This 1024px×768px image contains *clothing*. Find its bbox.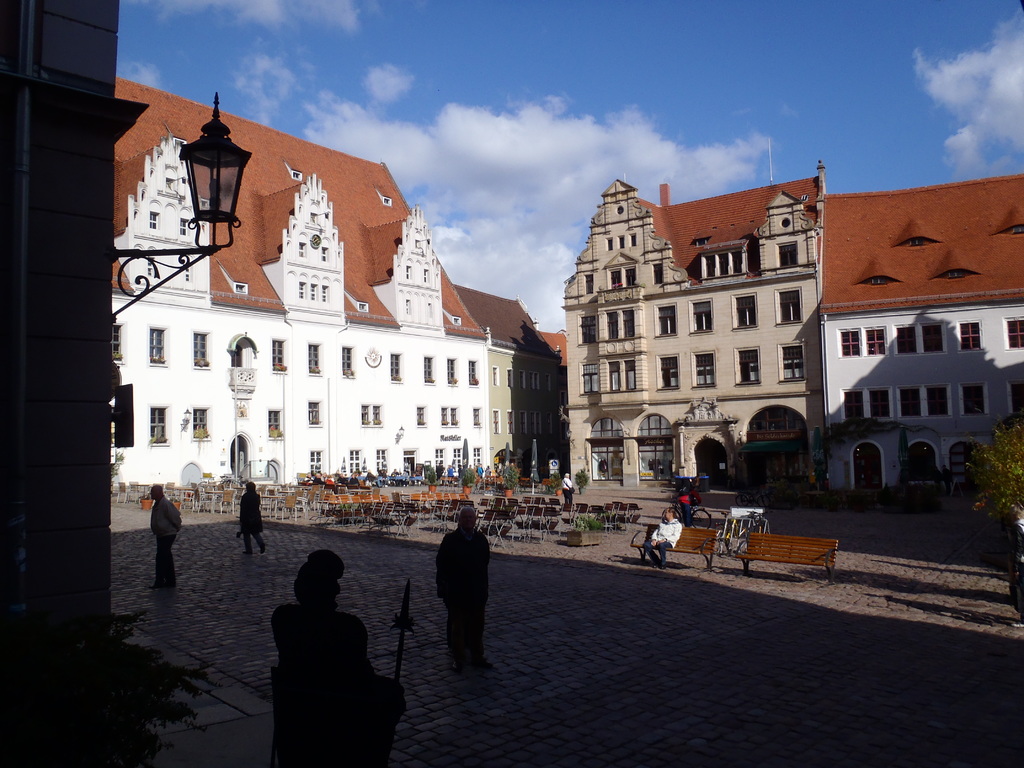
left=678, top=491, right=701, bottom=524.
